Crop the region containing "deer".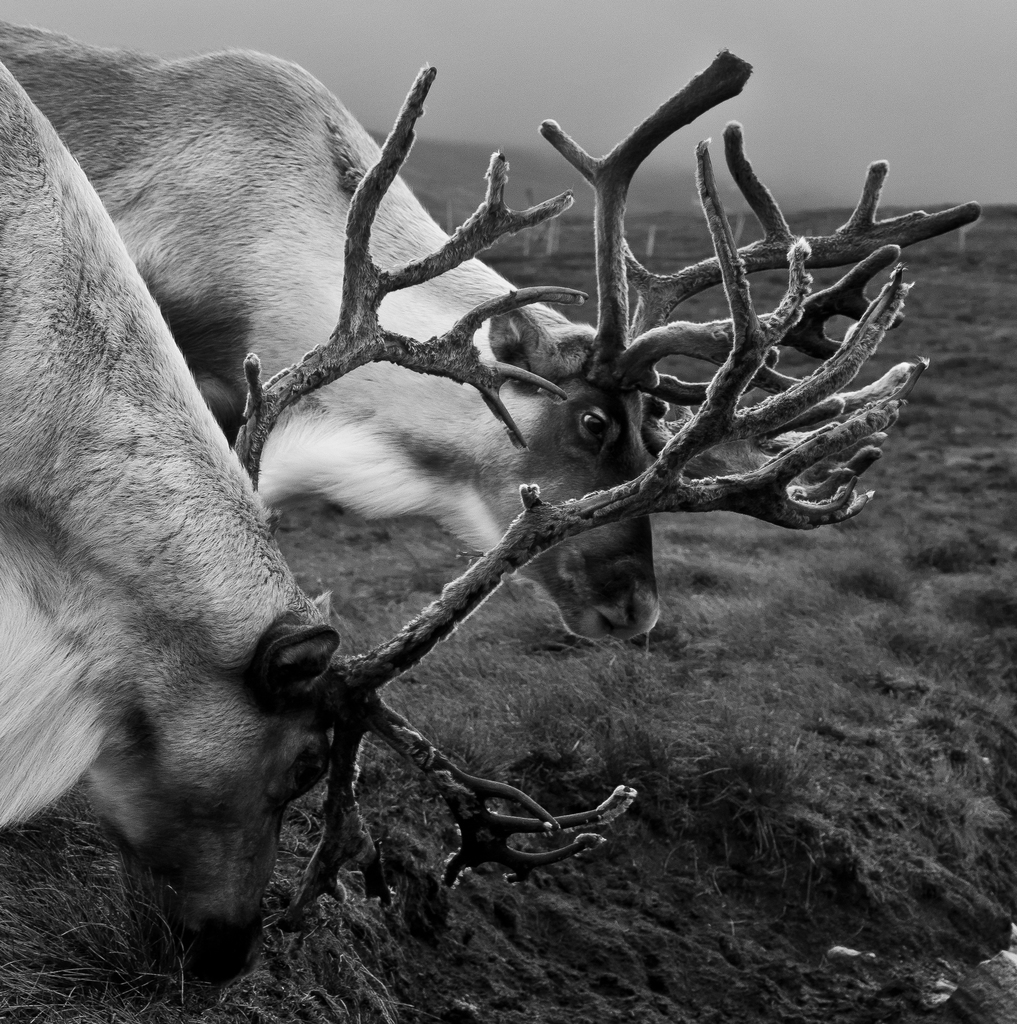
Crop region: bbox(0, 19, 993, 641).
